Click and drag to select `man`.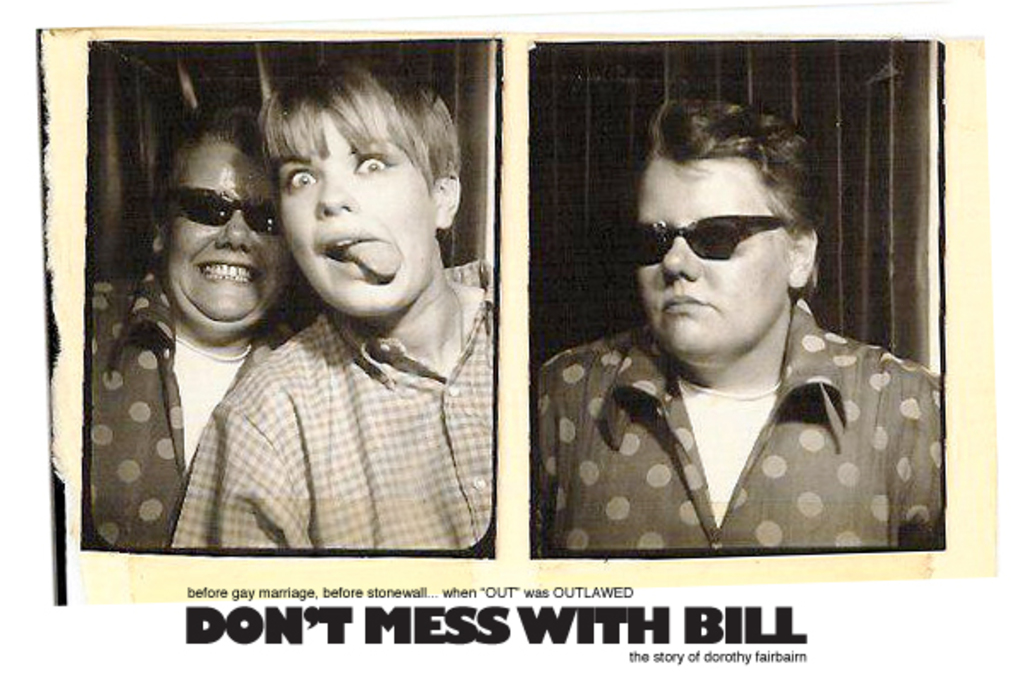
Selection: 553:99:945:574.
